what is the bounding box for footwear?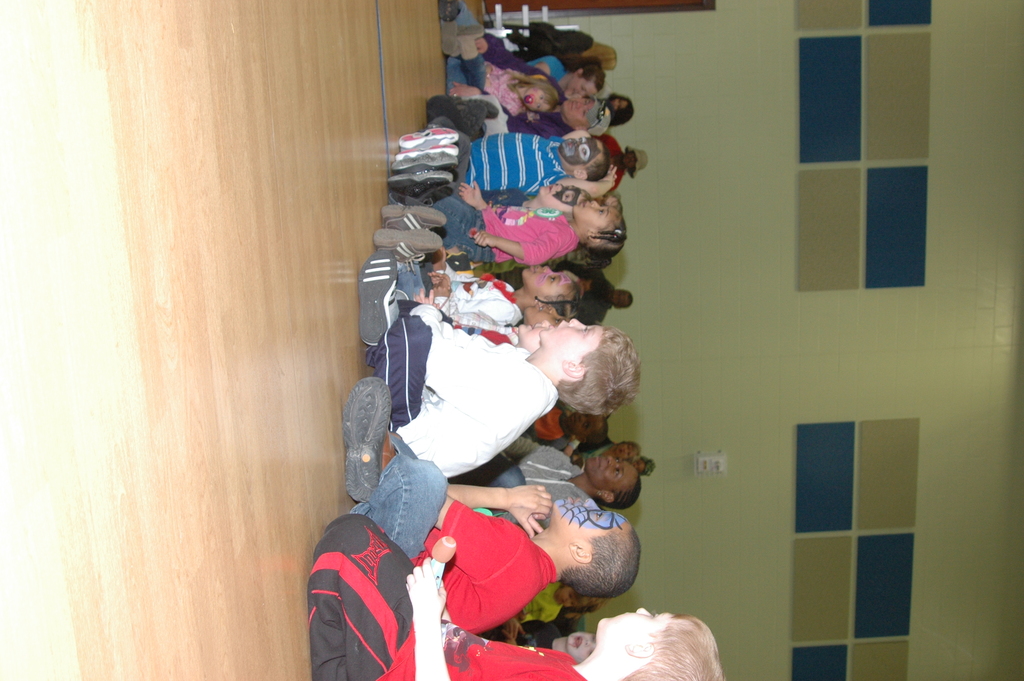
392/142/458/160.
